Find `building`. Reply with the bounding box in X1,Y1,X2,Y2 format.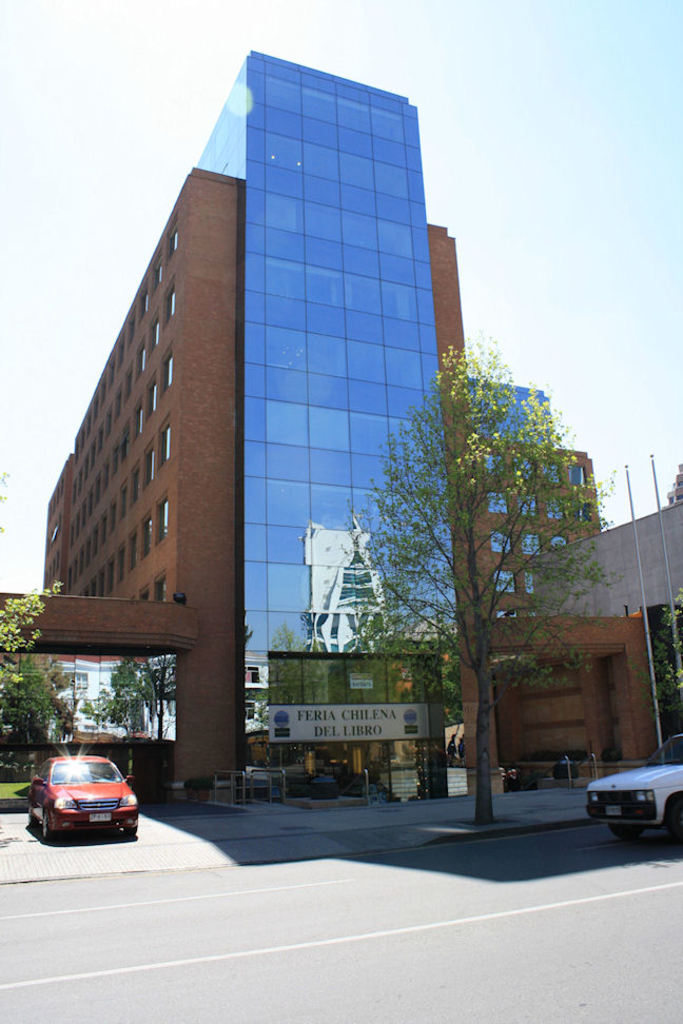
0,50,682,809.
